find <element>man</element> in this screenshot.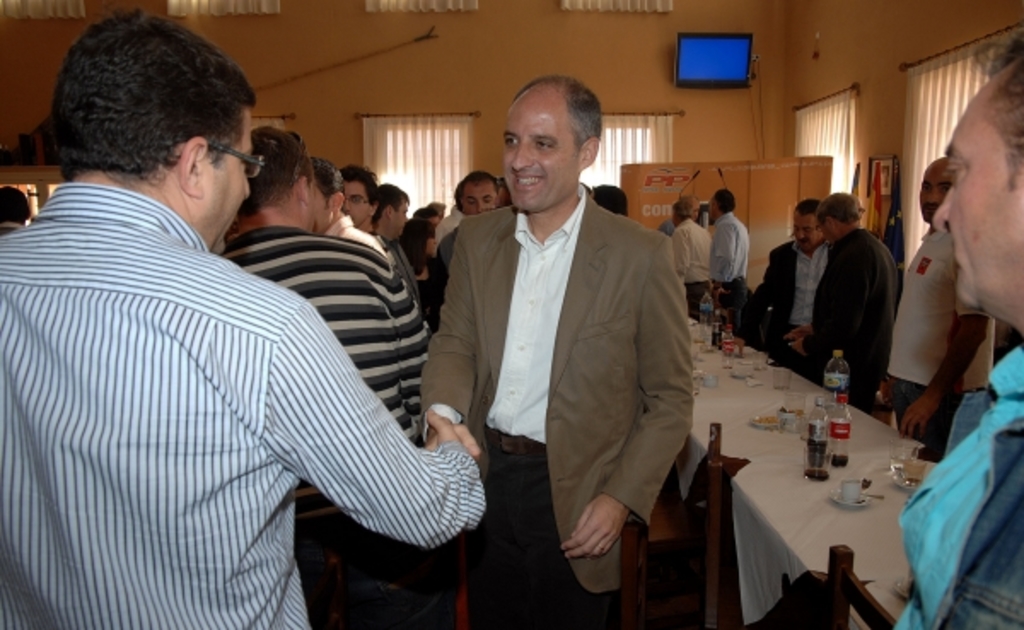
The bounding box for <element>man</element> is BBox(669, 201, 708, 306).
